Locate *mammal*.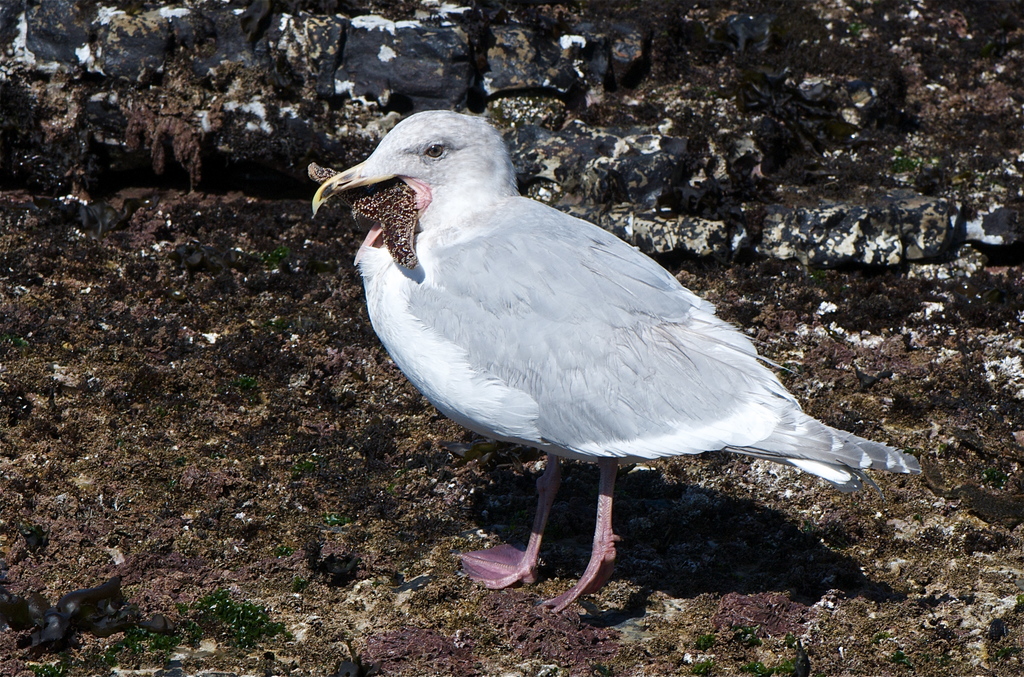
Bounding box: BBox(236, 84, 915, 640).
